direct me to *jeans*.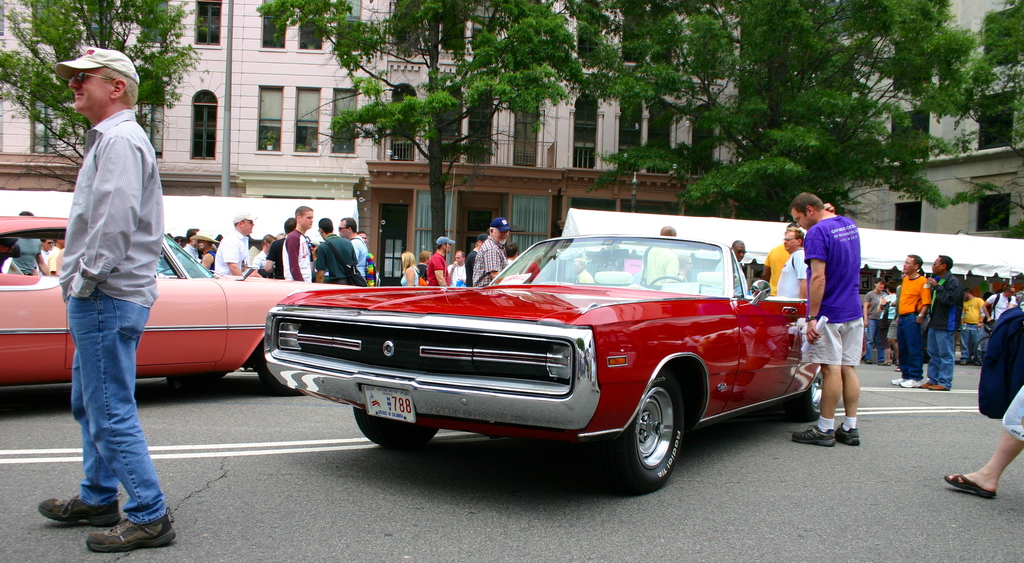
Direction: locate(929, 328, 955, 391).
